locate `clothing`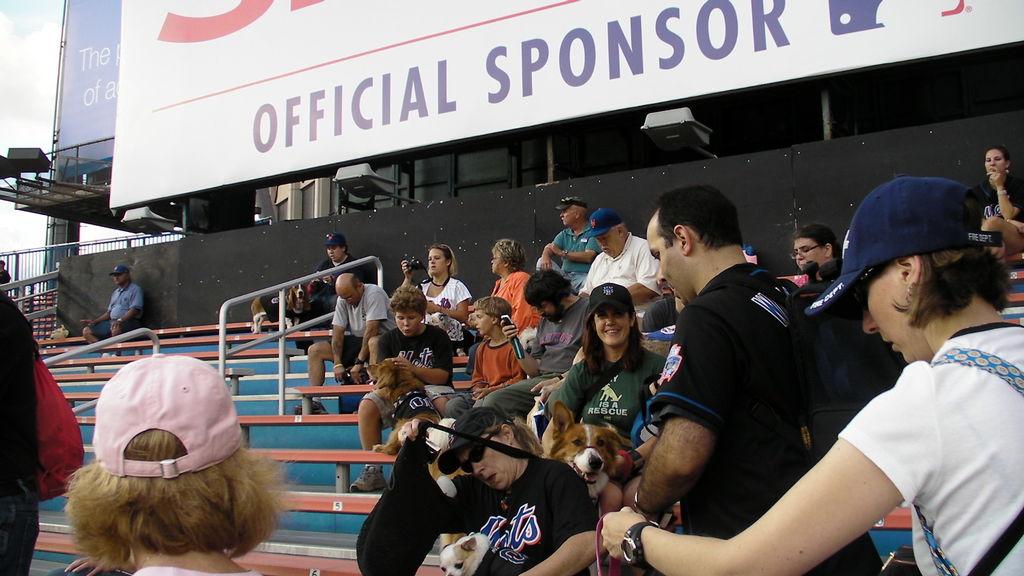
[left=519, top=287, right=598, bottom=372]
